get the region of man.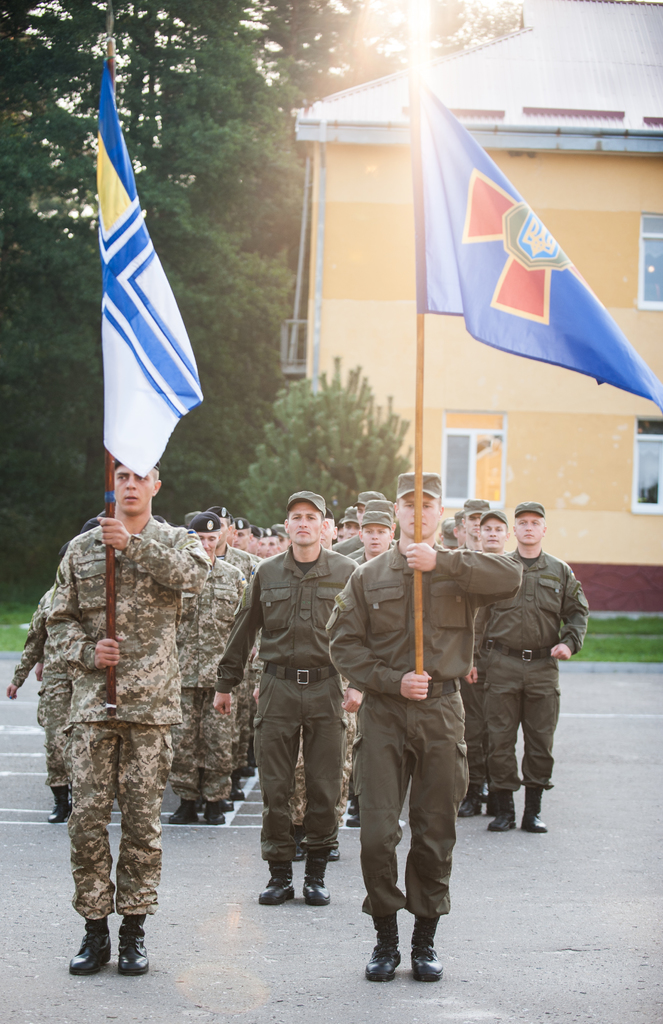
BBox(474, 508, 502, 554).
